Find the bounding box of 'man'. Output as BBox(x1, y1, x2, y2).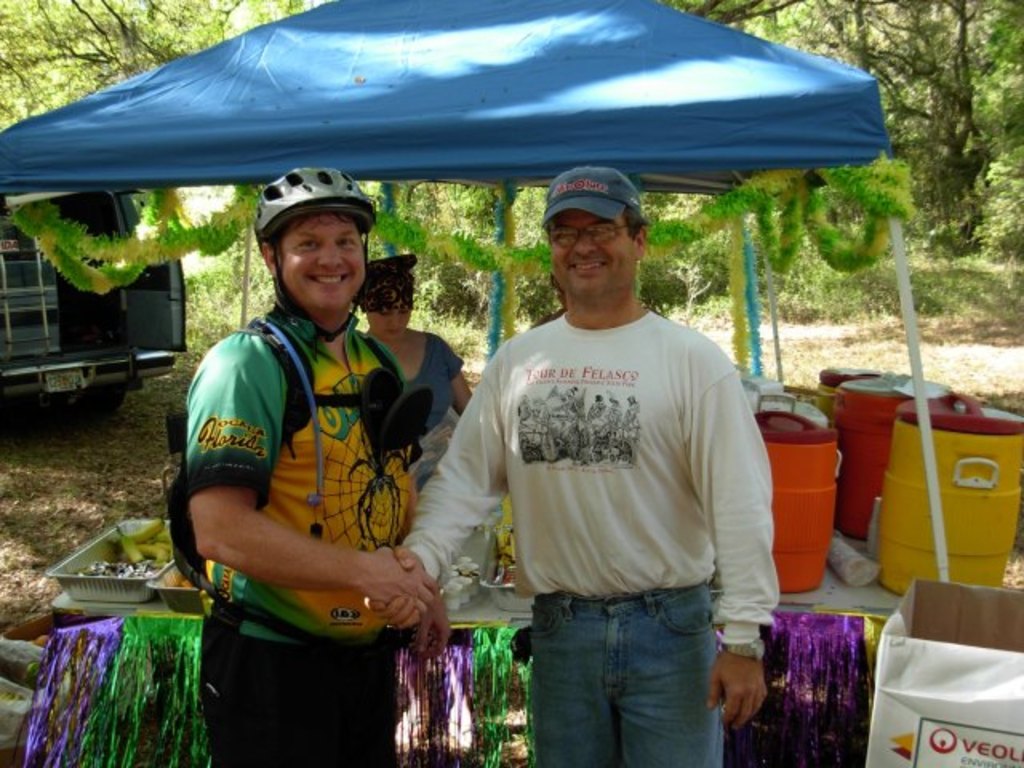
BBox(178, 162, 445, 766).
